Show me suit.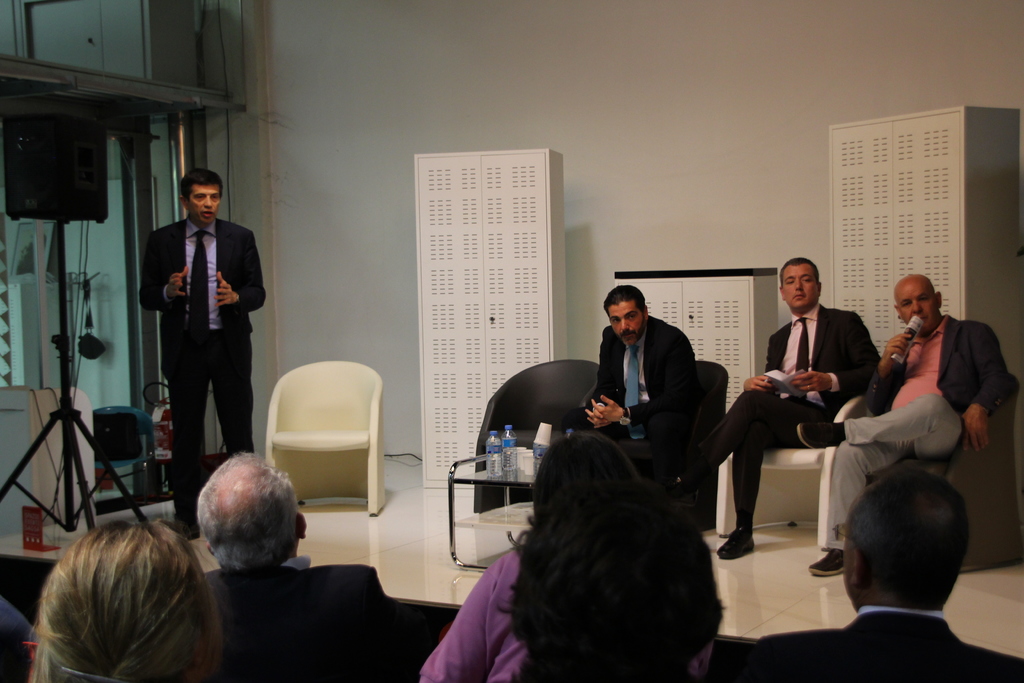
suit is here: {"x1": 821, "y1": 313, "x2": 1007, "y2": 548}.
